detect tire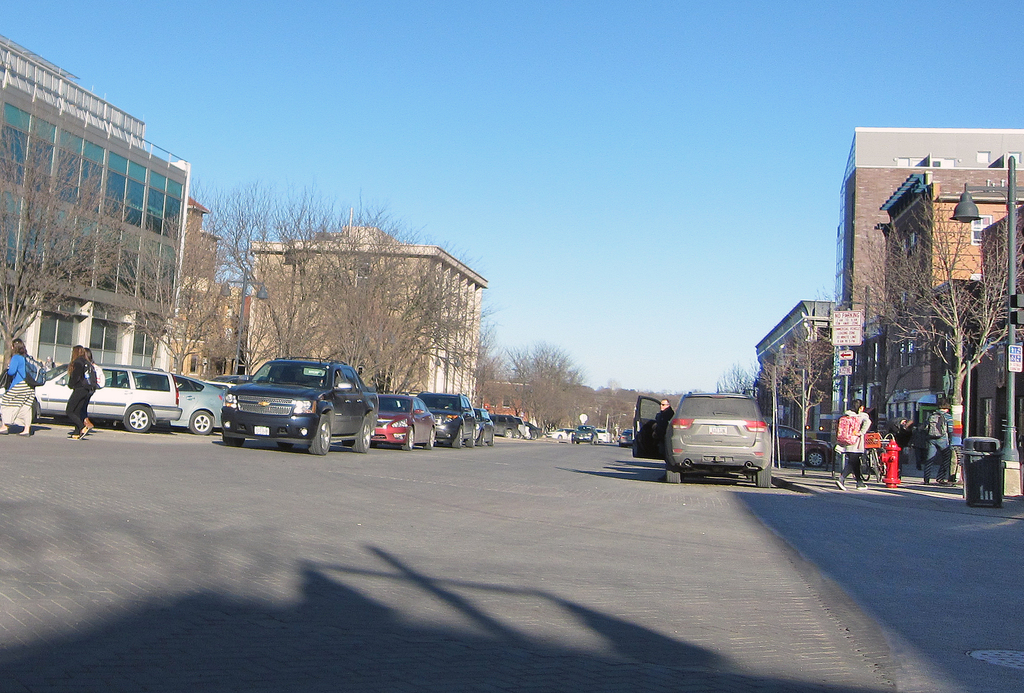
{"x1": 316, "y1": 415, "x2": 331, "y2": 454}
